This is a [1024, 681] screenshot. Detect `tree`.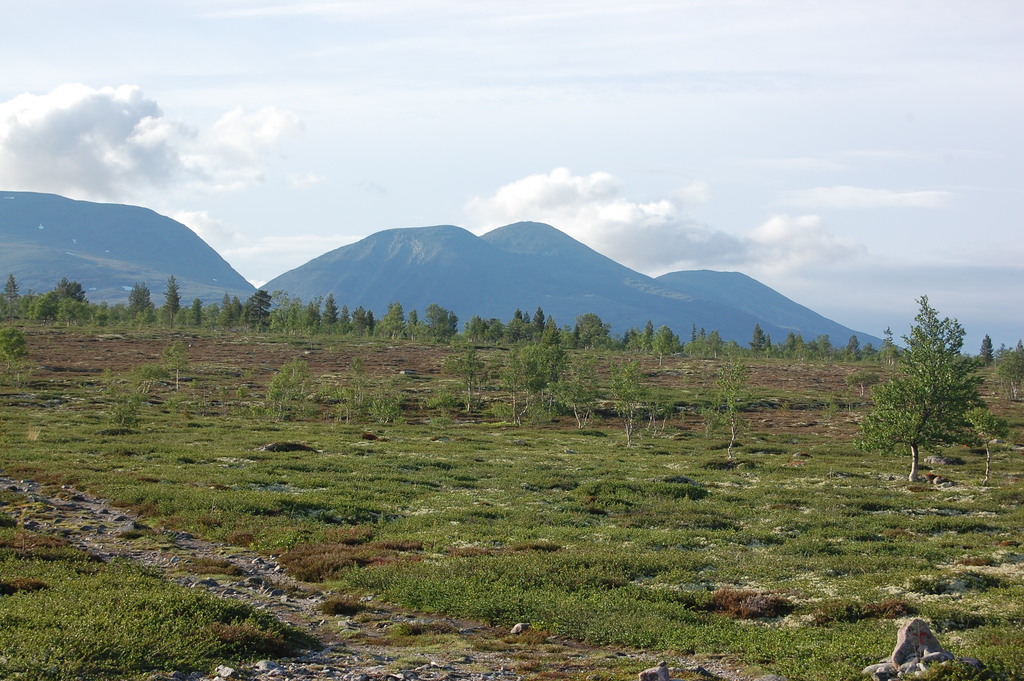
{"x1": 855, "y1": 300, "x2": 987, "y2": 474}.
